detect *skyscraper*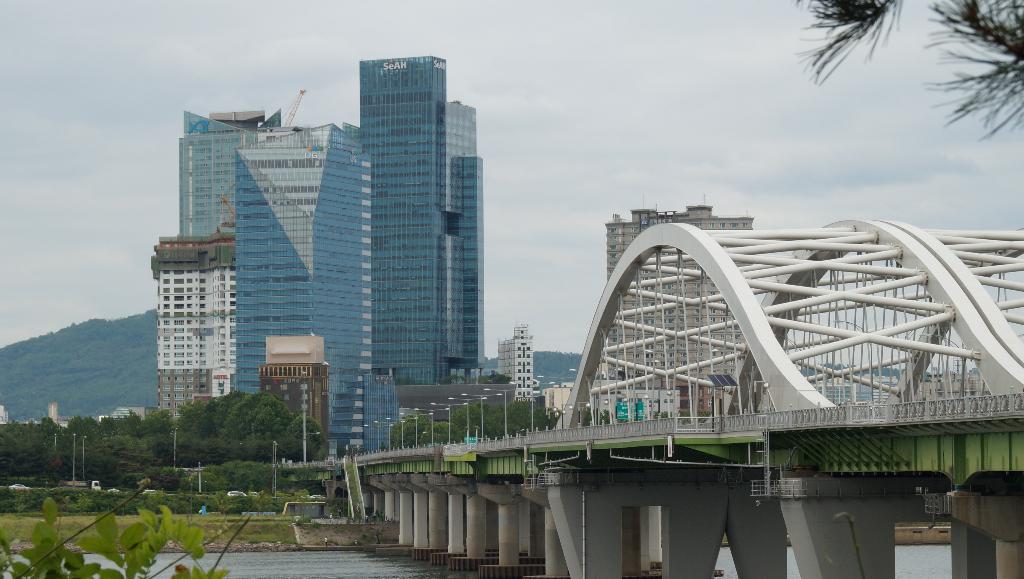
354,51,485,391
